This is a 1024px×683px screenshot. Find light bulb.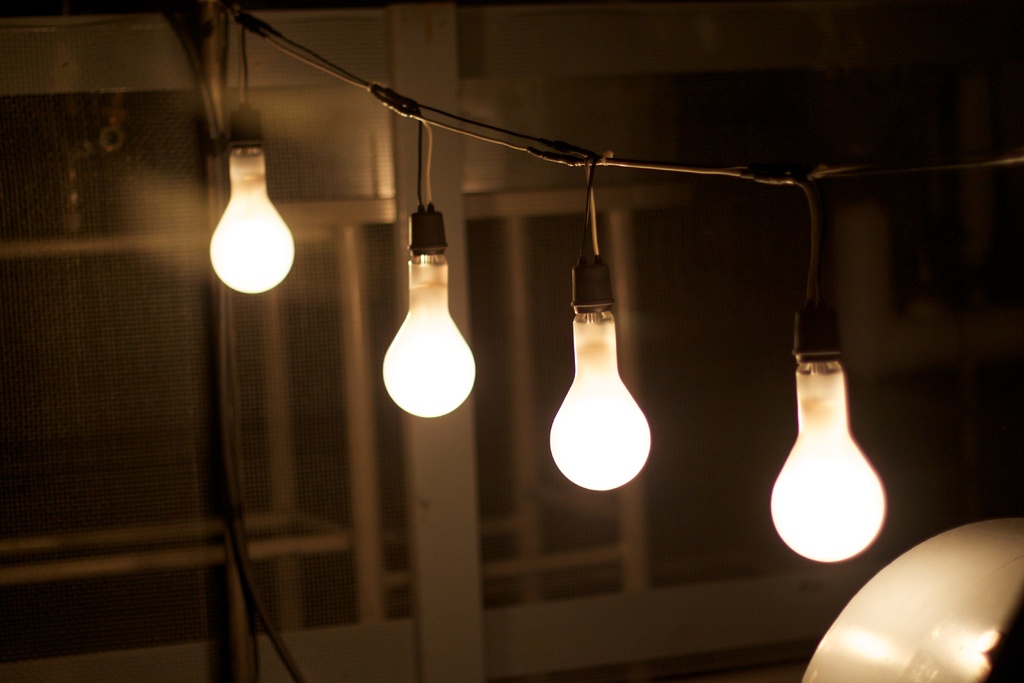
Bounding box: (210,108,294,296).
